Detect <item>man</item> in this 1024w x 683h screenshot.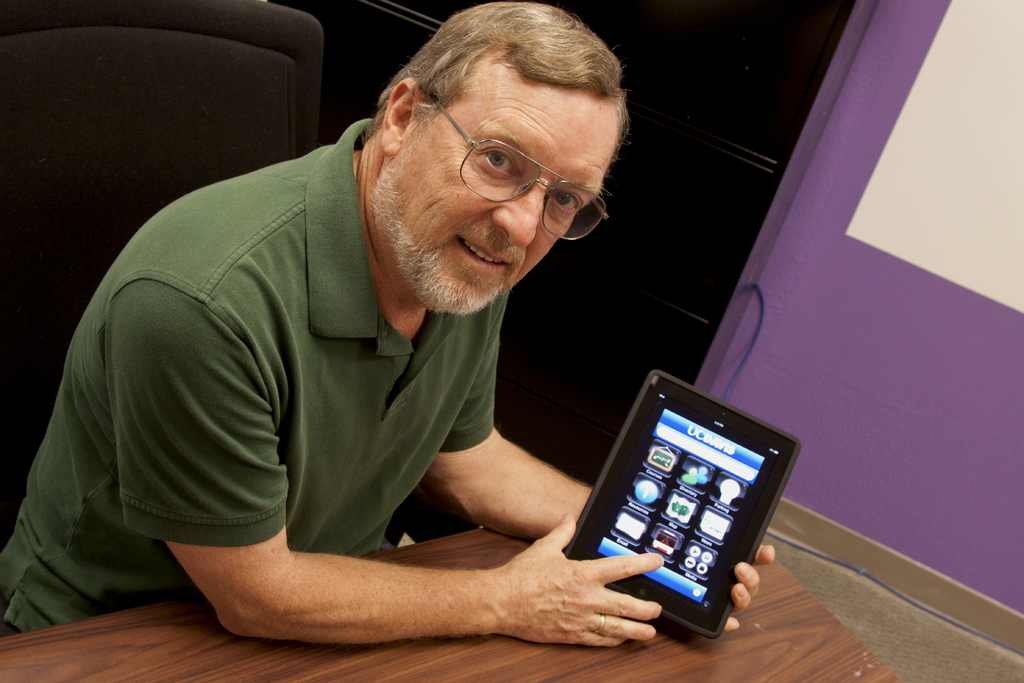
Detection: (x1=5, y1=1, x2=668, y2=667).
